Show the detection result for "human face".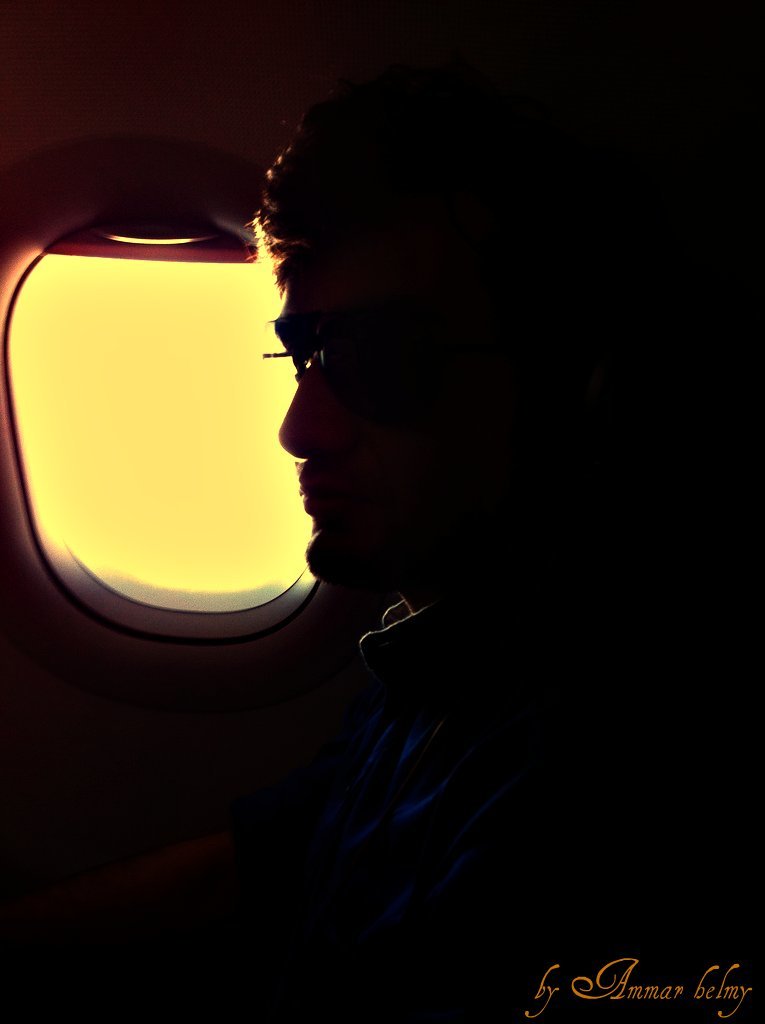
(x1=270, y1=275, x2=488, y2=593).
